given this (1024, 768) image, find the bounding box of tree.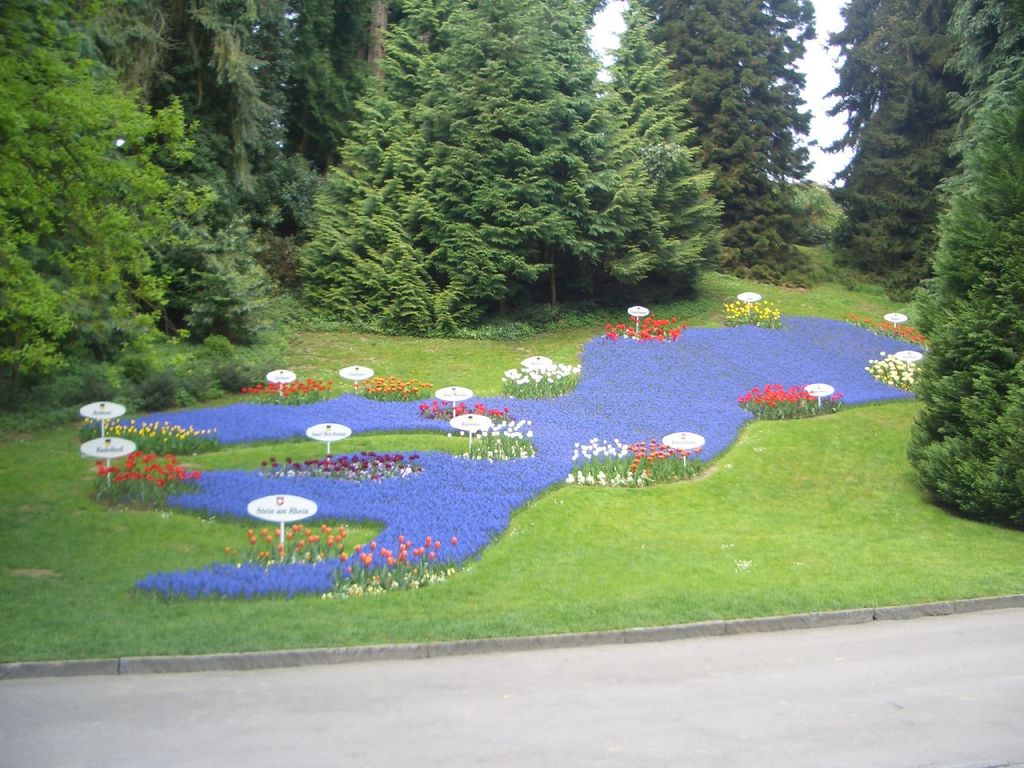
BBox(914, 156, 1020, 530).
